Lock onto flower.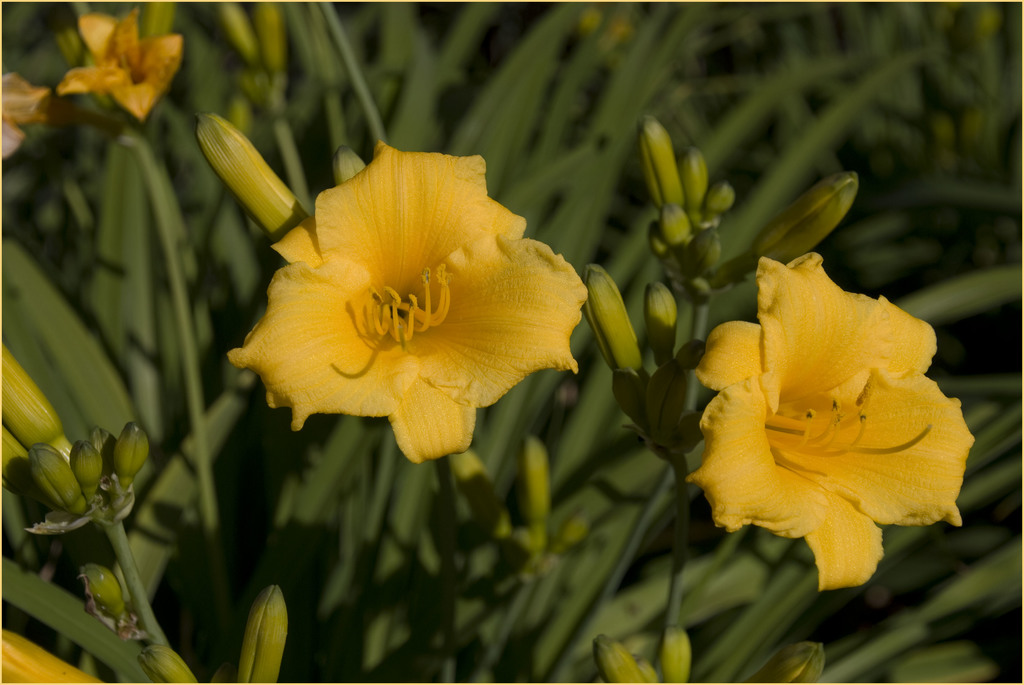
Locked: box(81, 560, 135, 642).
